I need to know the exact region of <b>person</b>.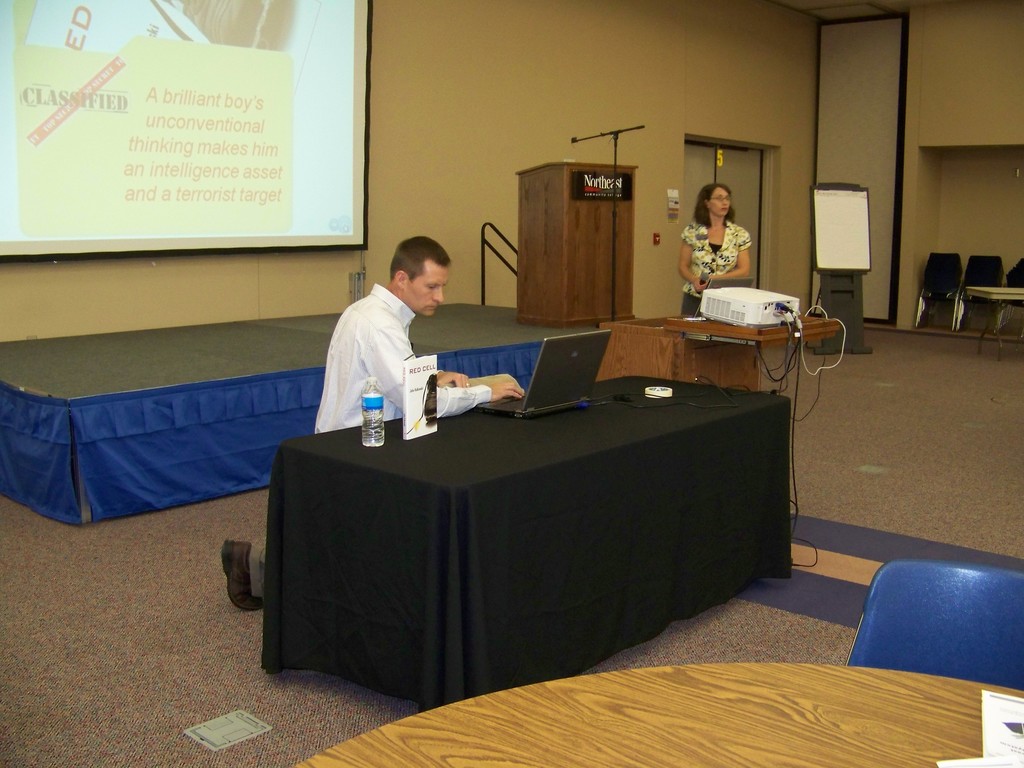
Region: 691 183 766 305.
